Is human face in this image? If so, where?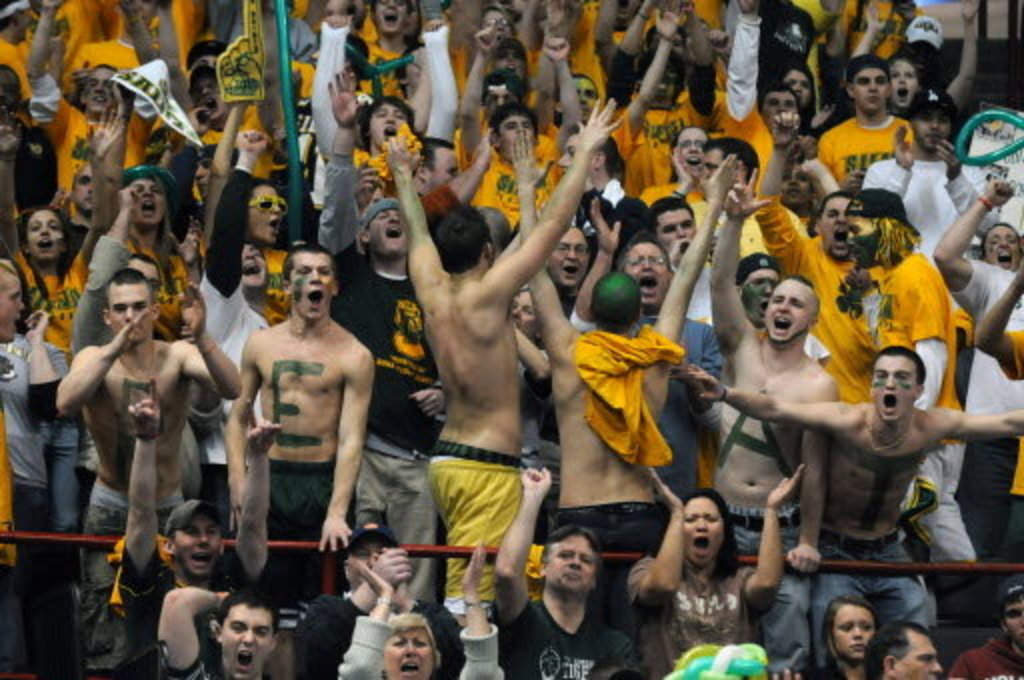
Yes, at bbox=(76, 168, 92, 210).
